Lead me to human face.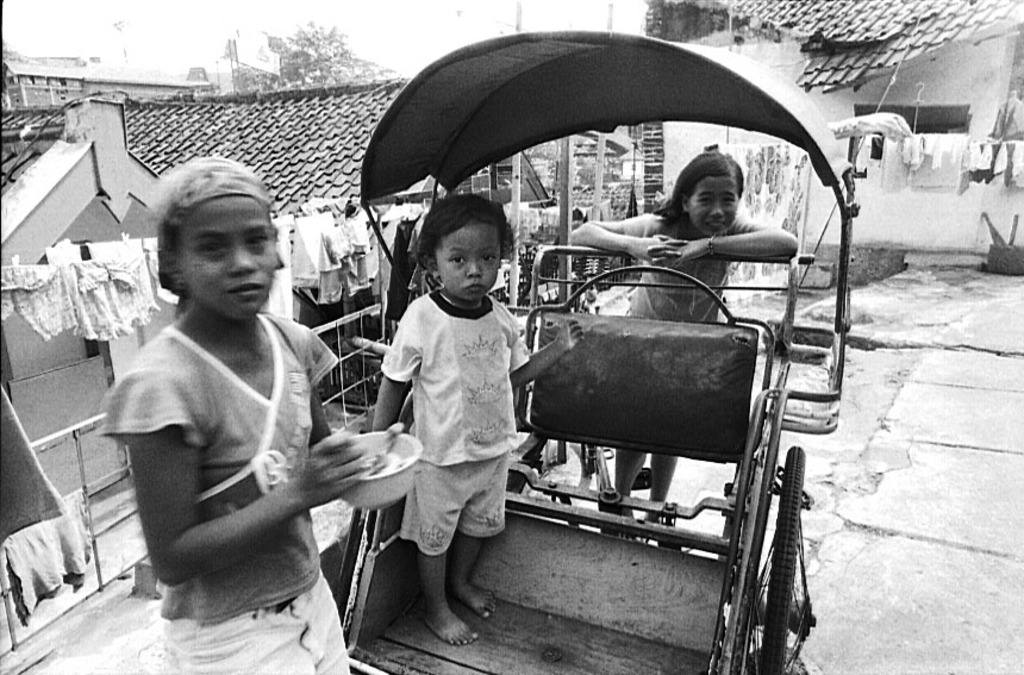
Lead to (432,225,505,301).
